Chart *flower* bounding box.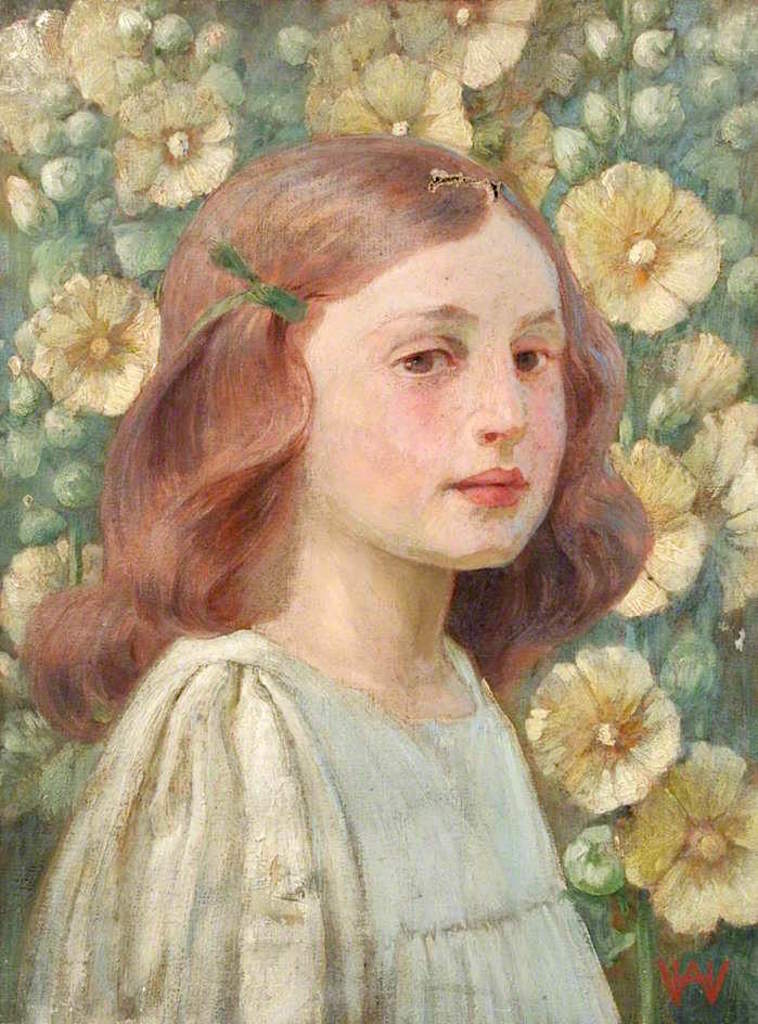
Charted: bbox=[521, 644, 691, 828].
